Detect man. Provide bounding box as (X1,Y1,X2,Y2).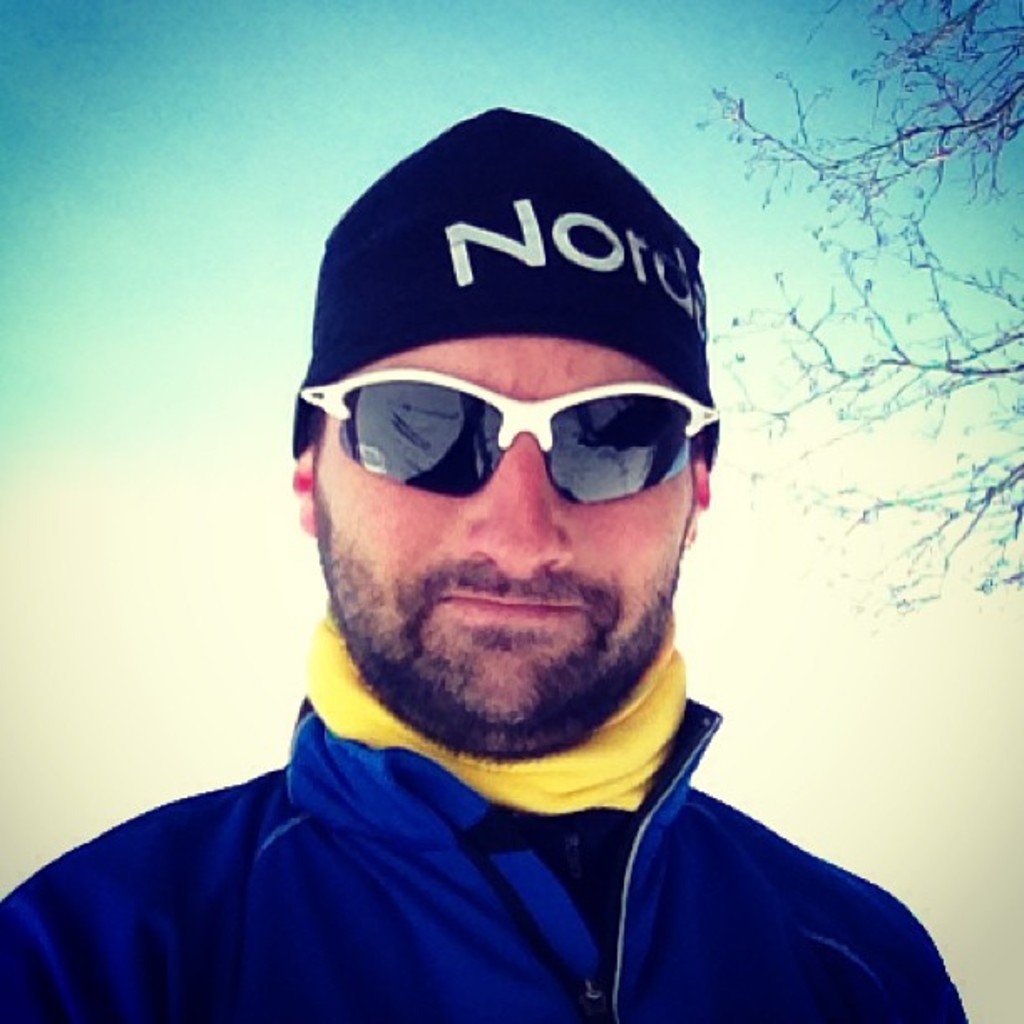
(27,90,970,1023).
